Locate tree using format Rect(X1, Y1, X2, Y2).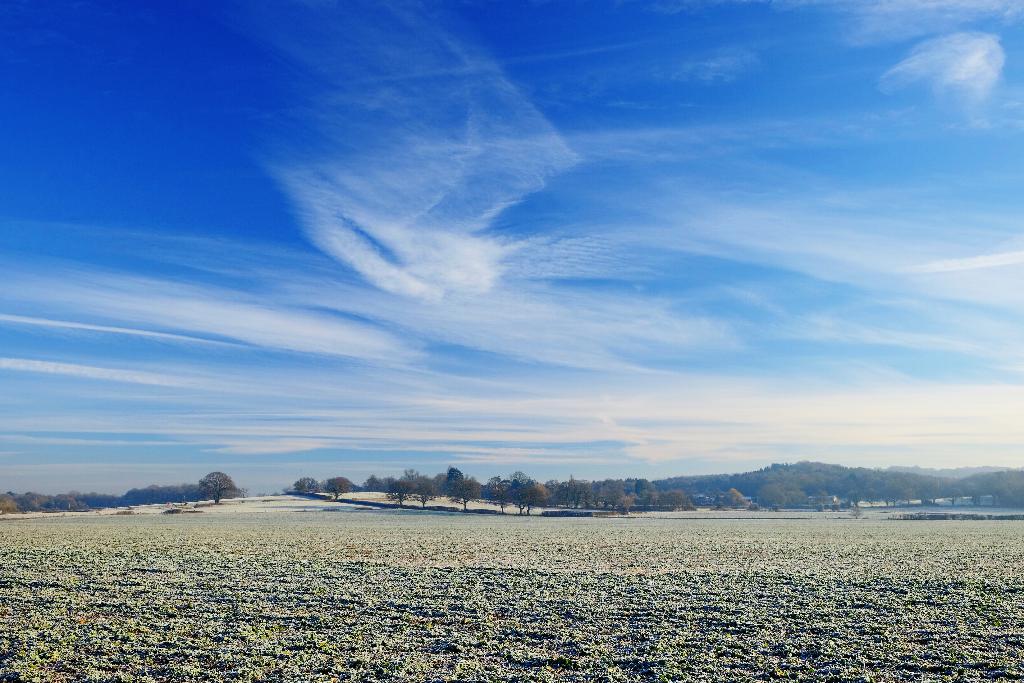
Rect(448, 470, 487, 514).
